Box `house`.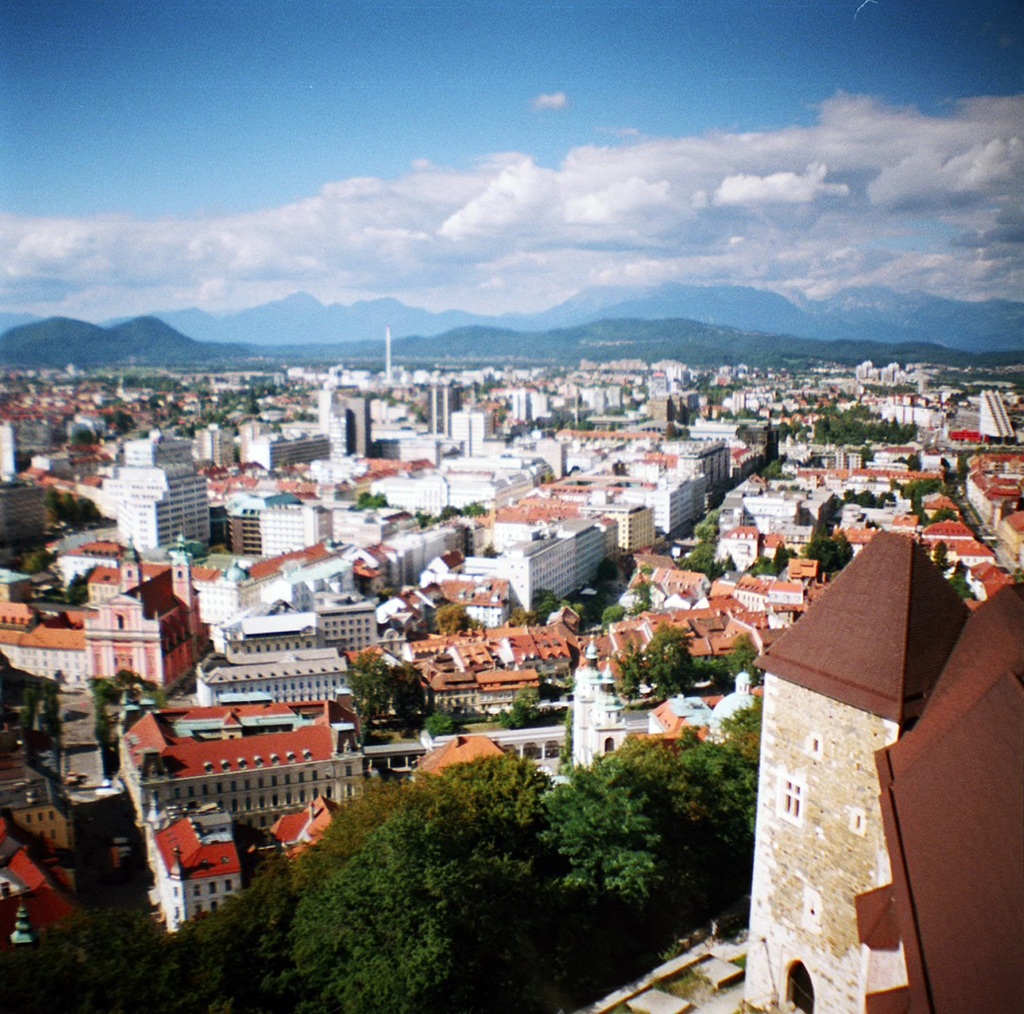
pyautogui.locateOnScreen(190, 646, 348, 702).
